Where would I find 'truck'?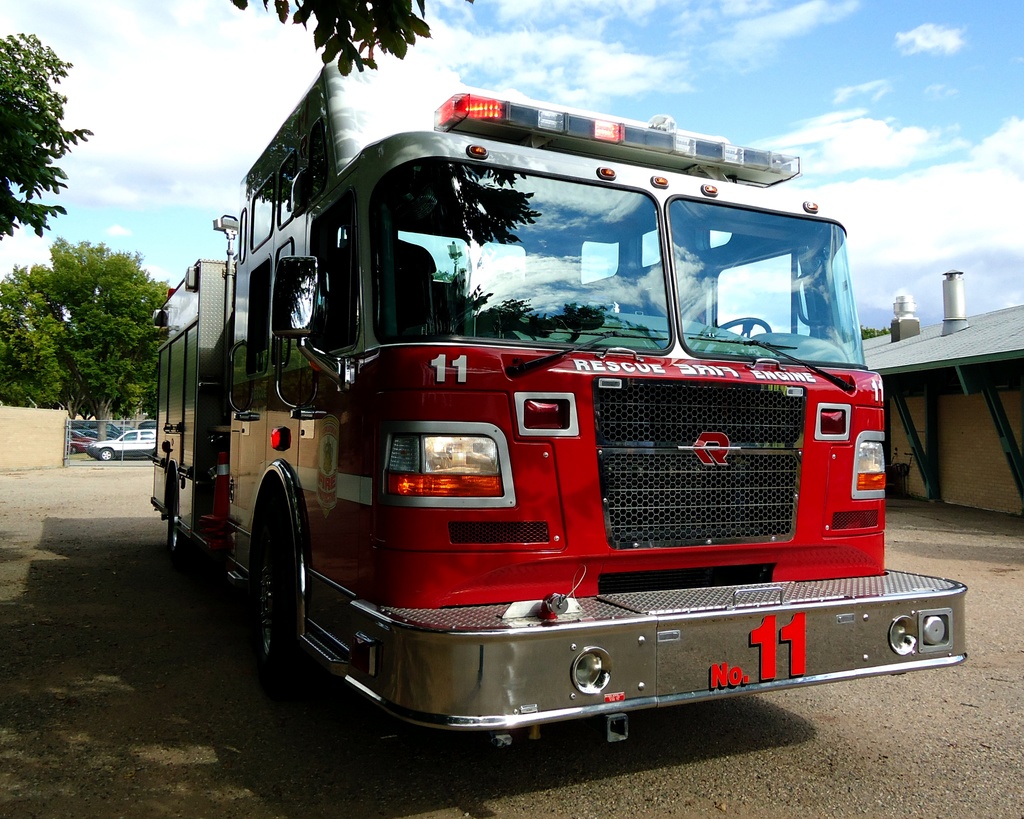
At [135,86,920,763].
